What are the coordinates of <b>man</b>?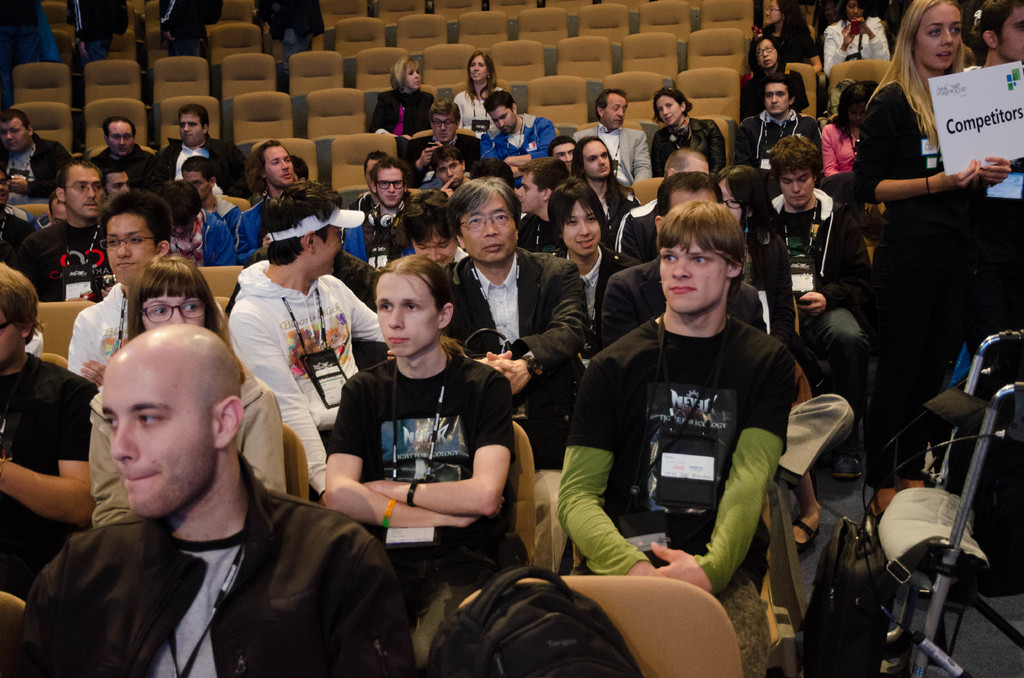
locate(12, 159, 108, 302).
